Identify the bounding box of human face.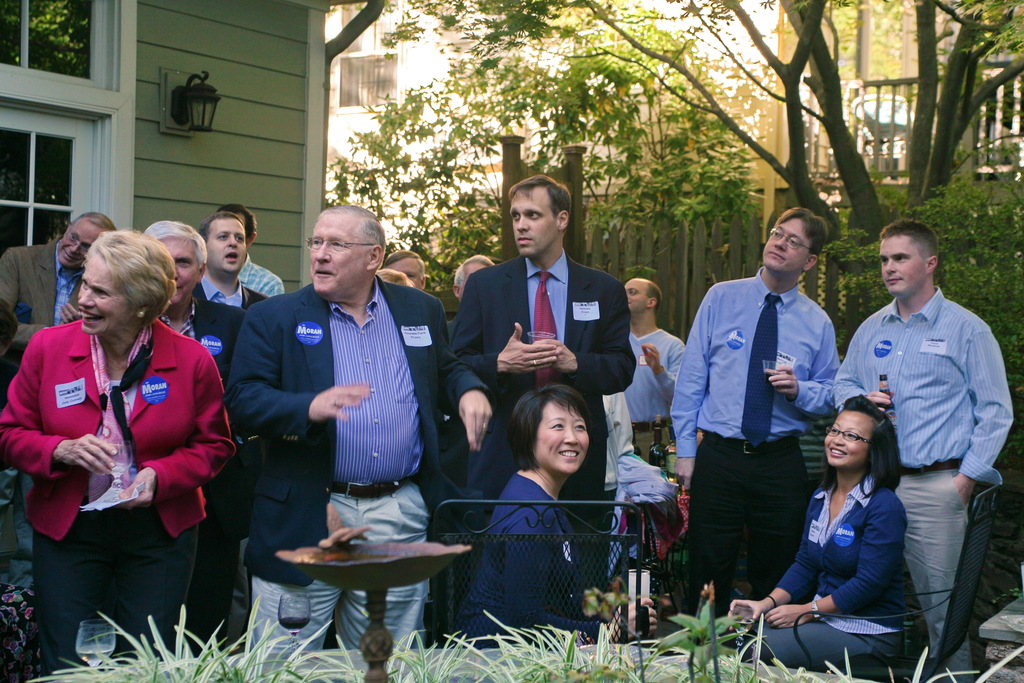
[x1=388, y1=255, x2=428, y2=293].
